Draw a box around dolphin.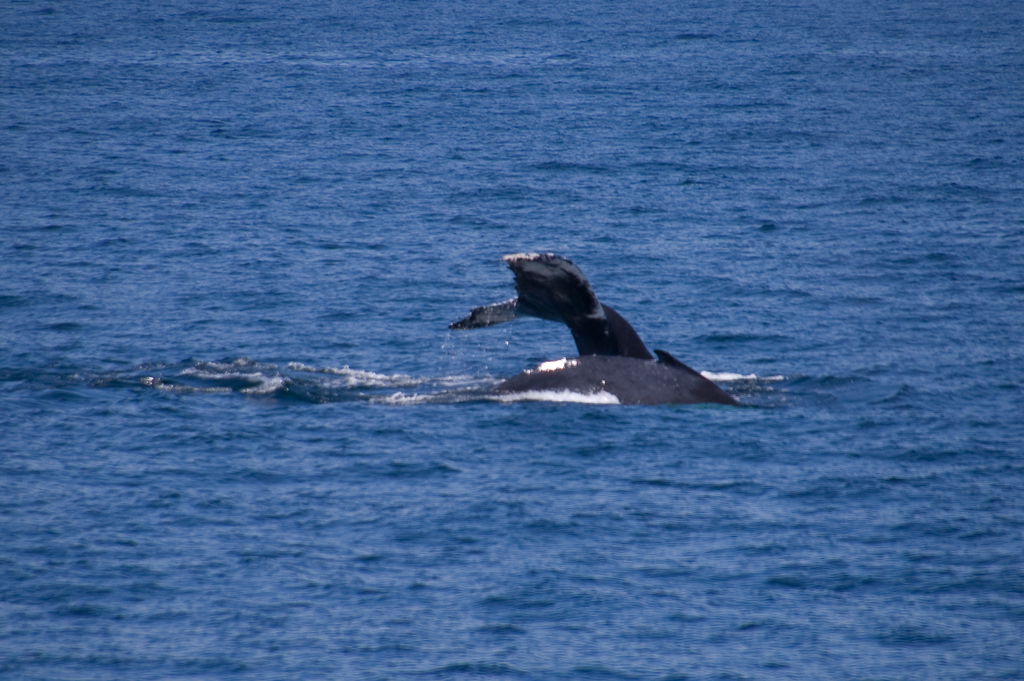
bbox=[453, 250, 742, 426].
